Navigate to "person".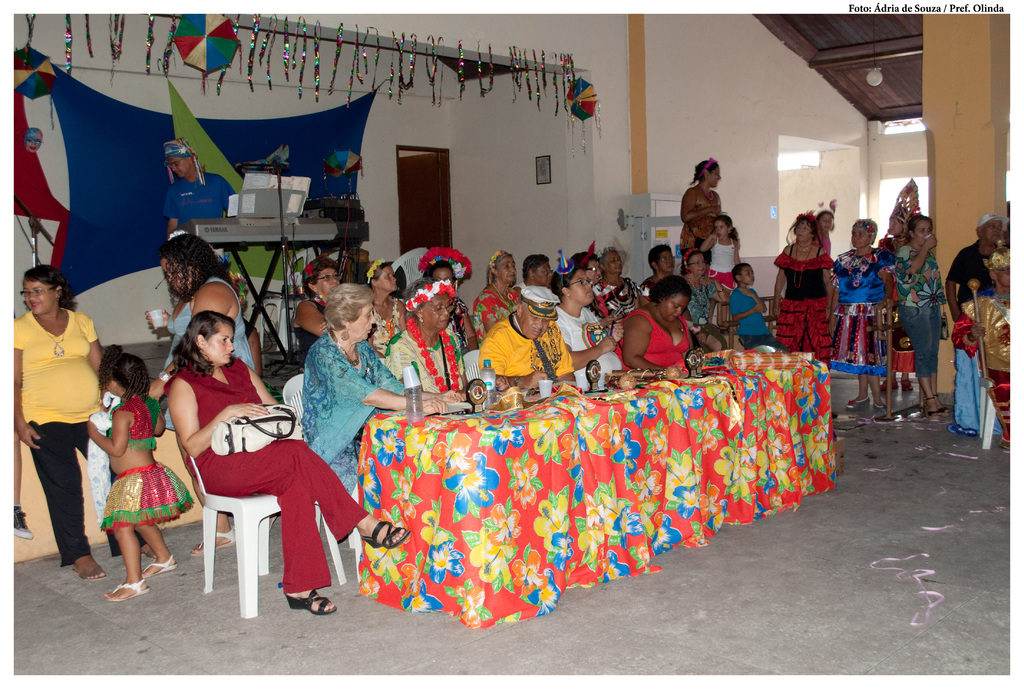
Navigation target: bbox=[771, 210, 833, 365].
